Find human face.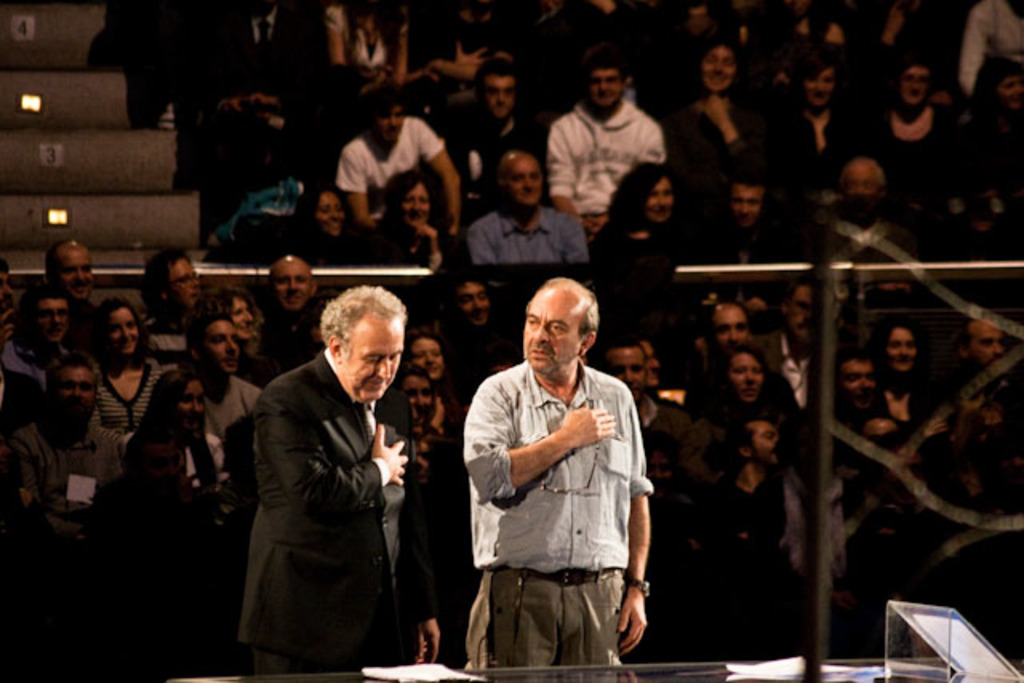
left=643, top=181, right=674, bottom=224.
